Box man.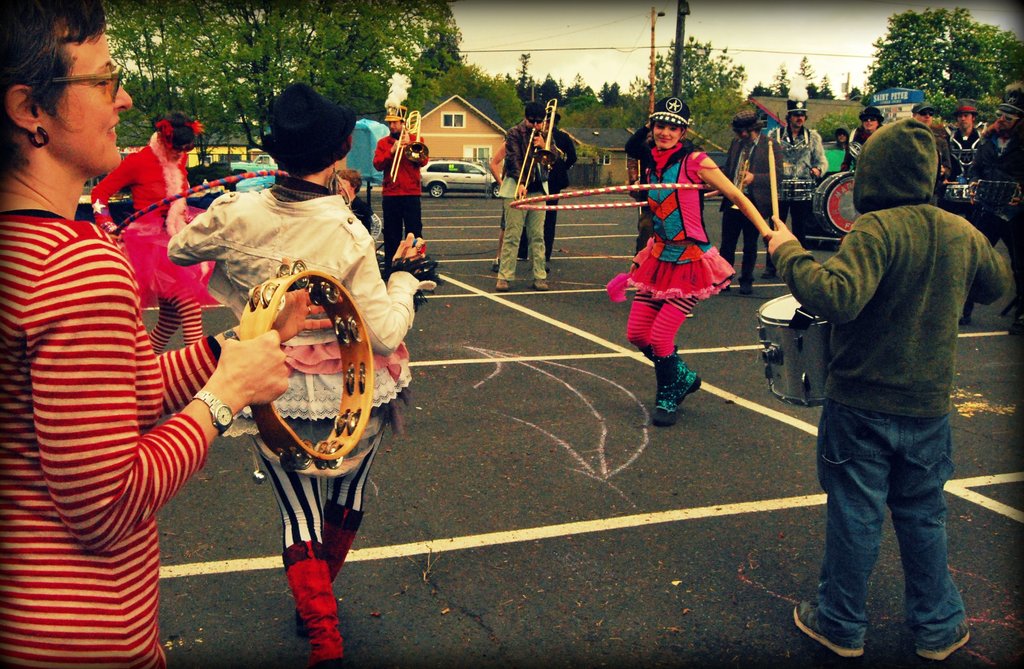
970, 97, 1023, 318.
